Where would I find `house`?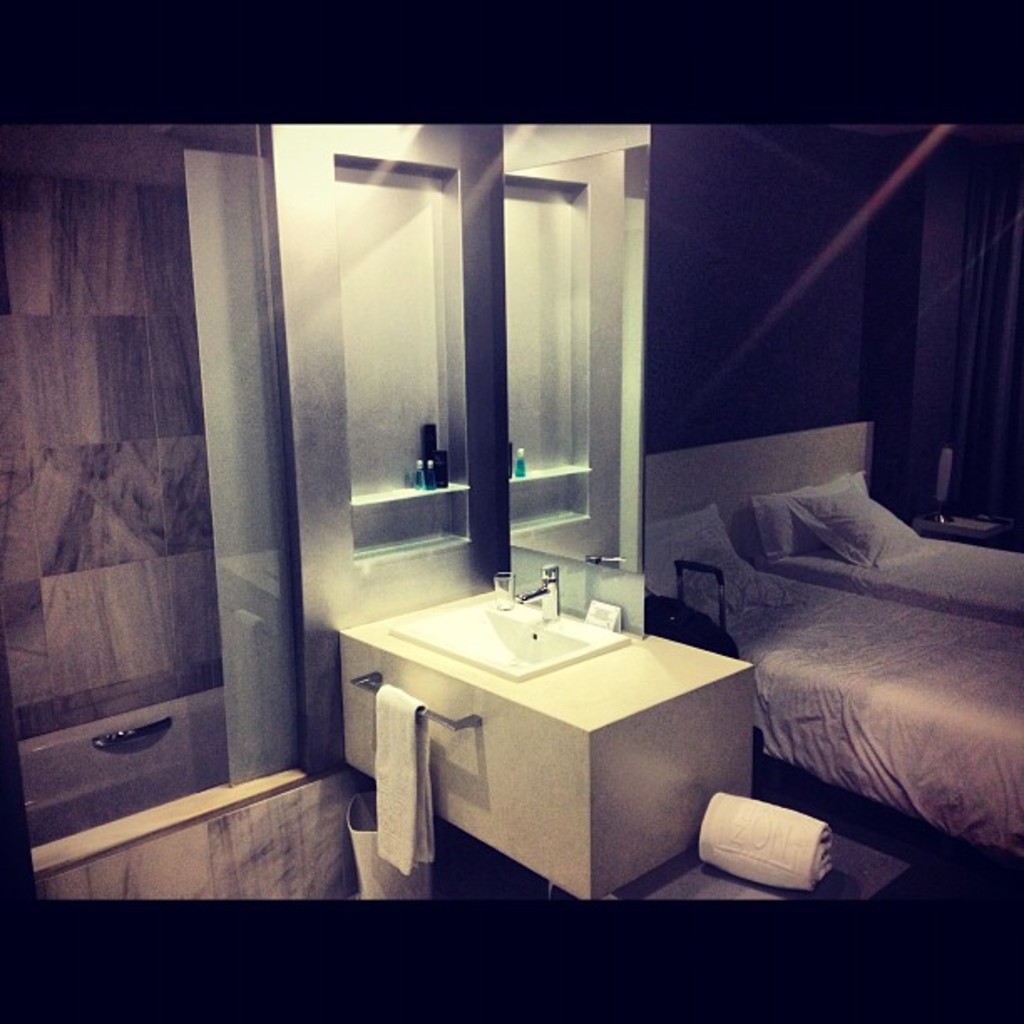
At box=[2, 120, 1022, 897].
